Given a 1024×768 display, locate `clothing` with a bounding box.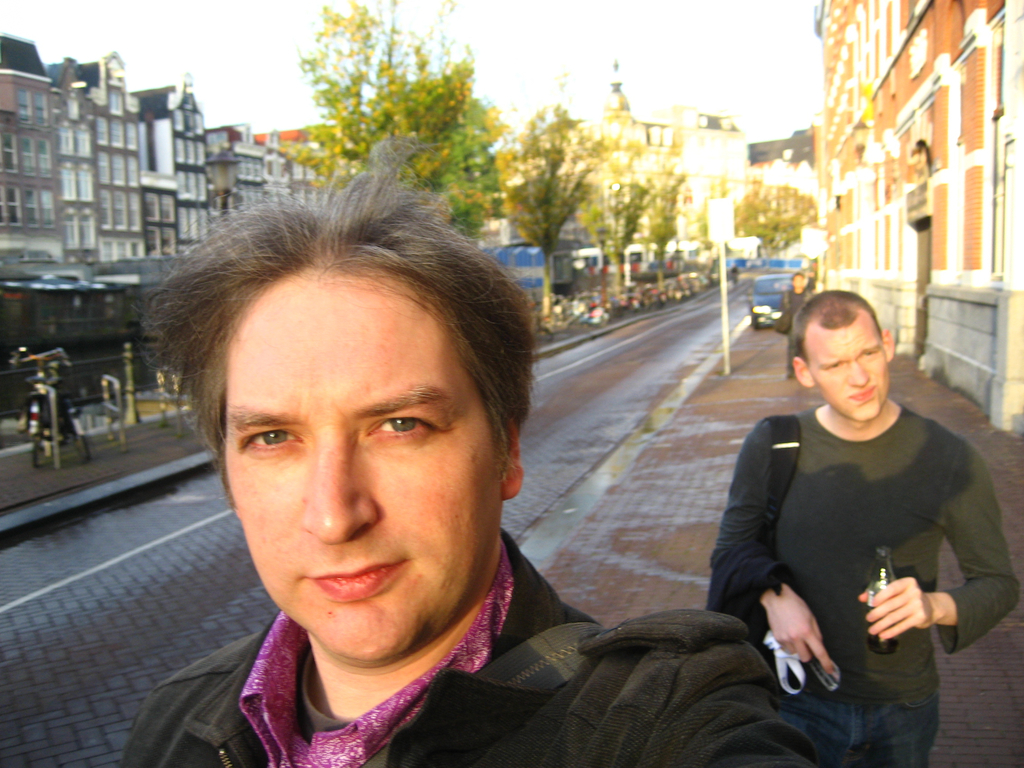
Located: l=115, t=523, r=815, b=767.
